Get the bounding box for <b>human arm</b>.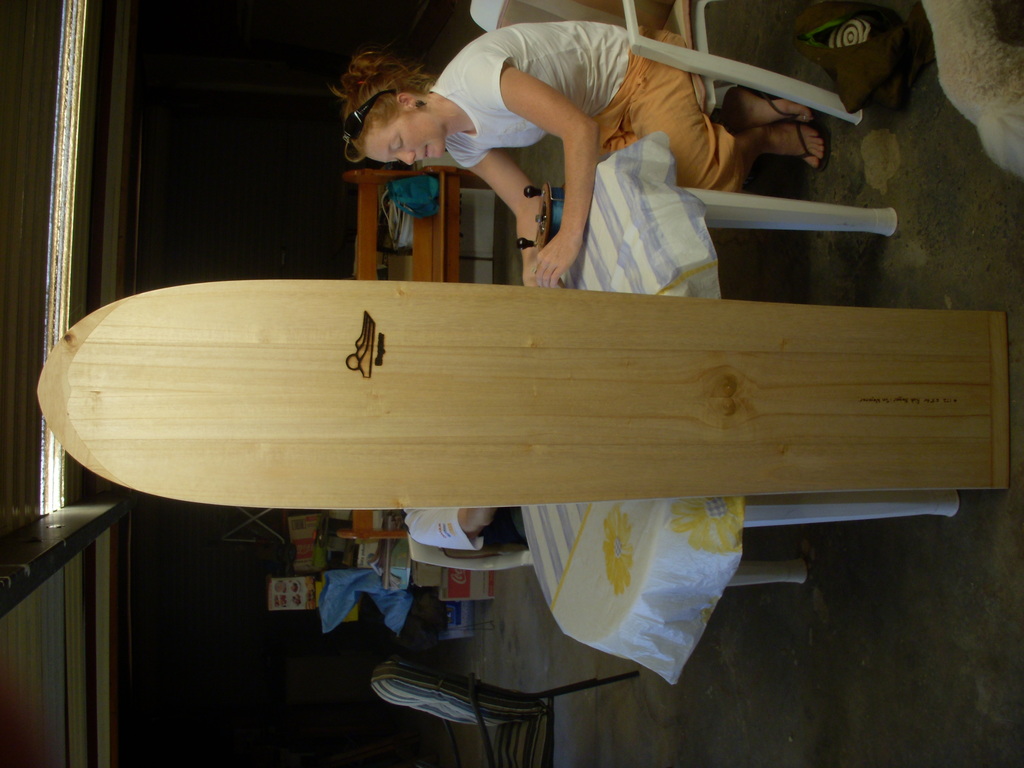
(left=438, top=121, right=552, bottom=292).
